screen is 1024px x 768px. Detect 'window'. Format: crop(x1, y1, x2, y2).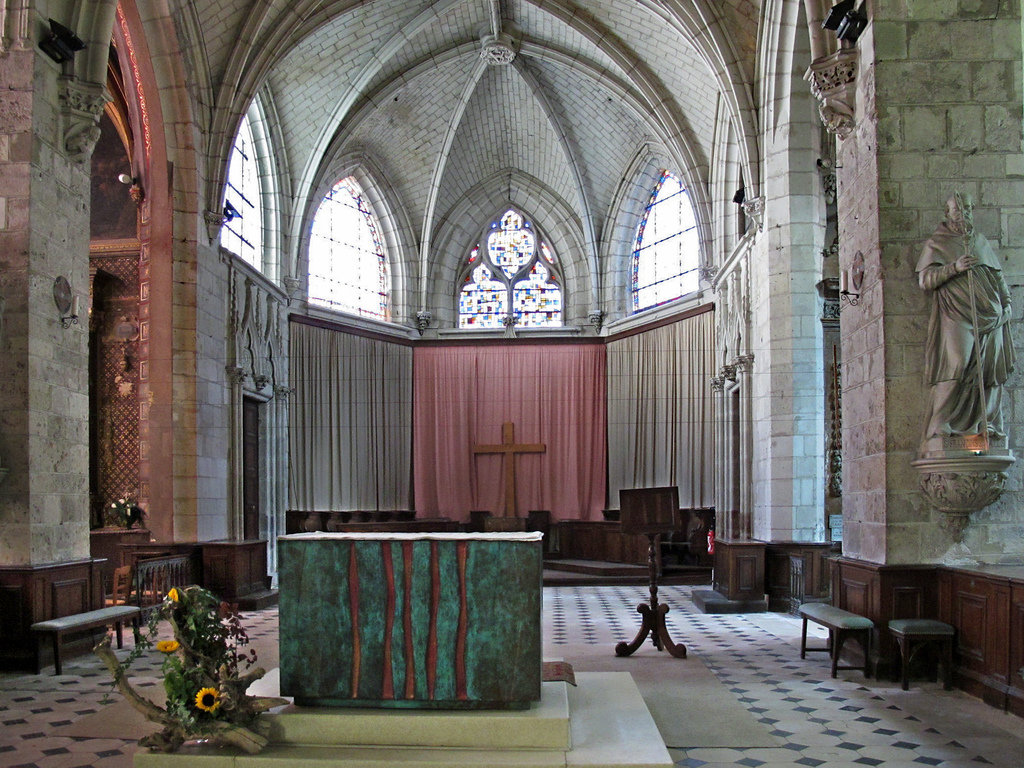
crop(416, 185, 580, 337).
